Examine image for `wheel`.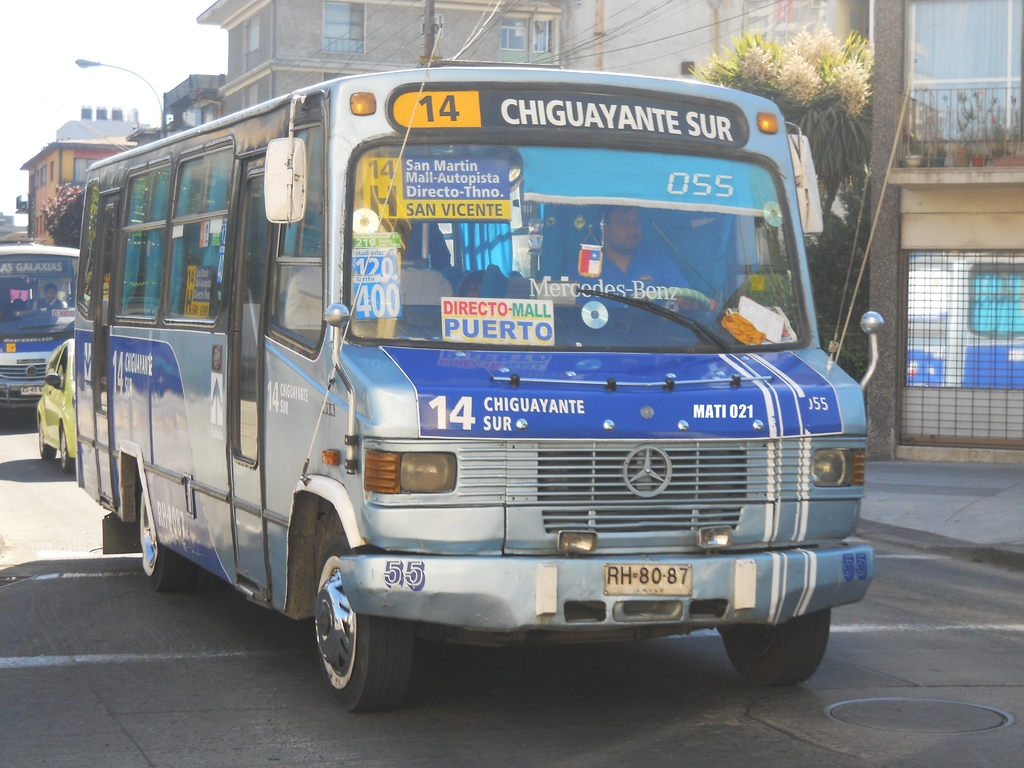
Examination result: locate(35, 420, 58, 465).
